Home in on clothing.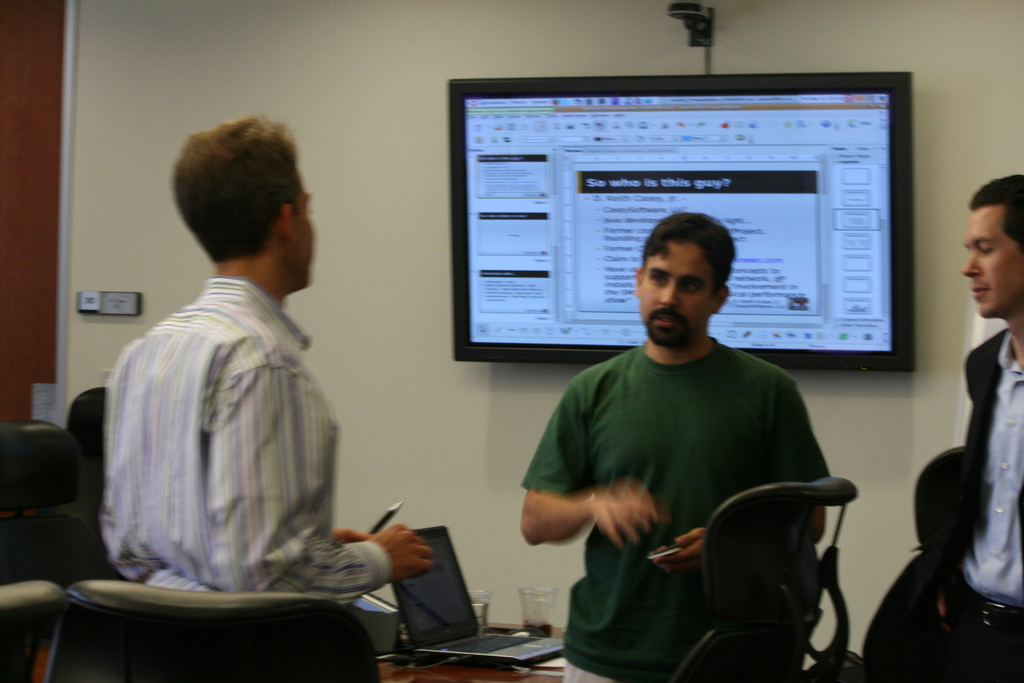
Homed in at 538,286,858,682.
